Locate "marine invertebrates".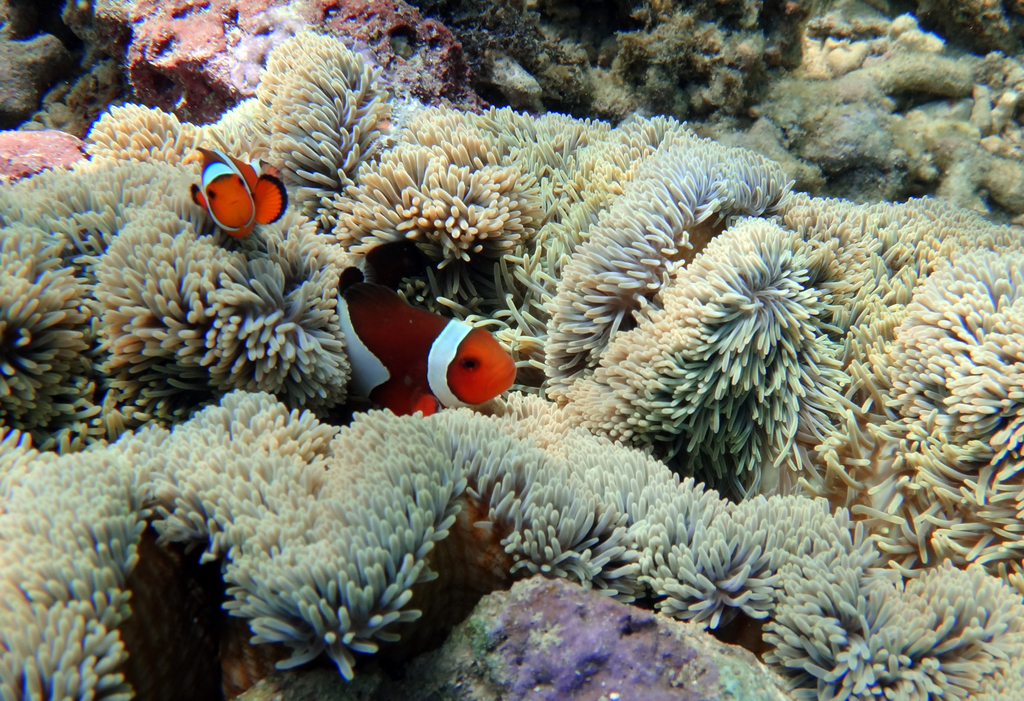
Bounding box: rect(0, 440, 142, 618).
